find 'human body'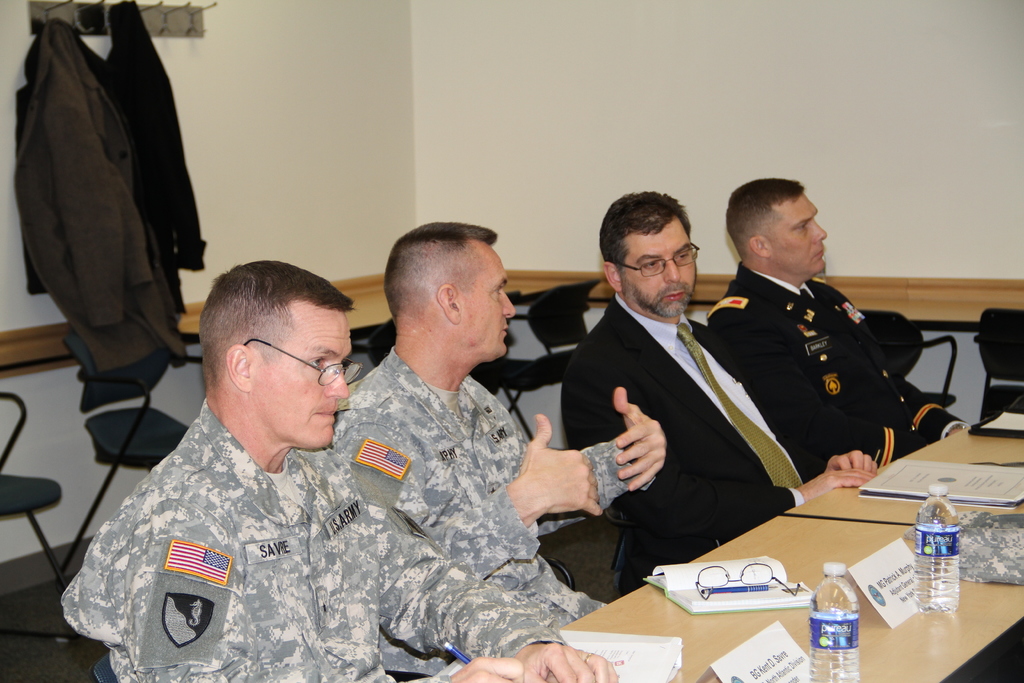
bbox(700, 174, 963, 463)
